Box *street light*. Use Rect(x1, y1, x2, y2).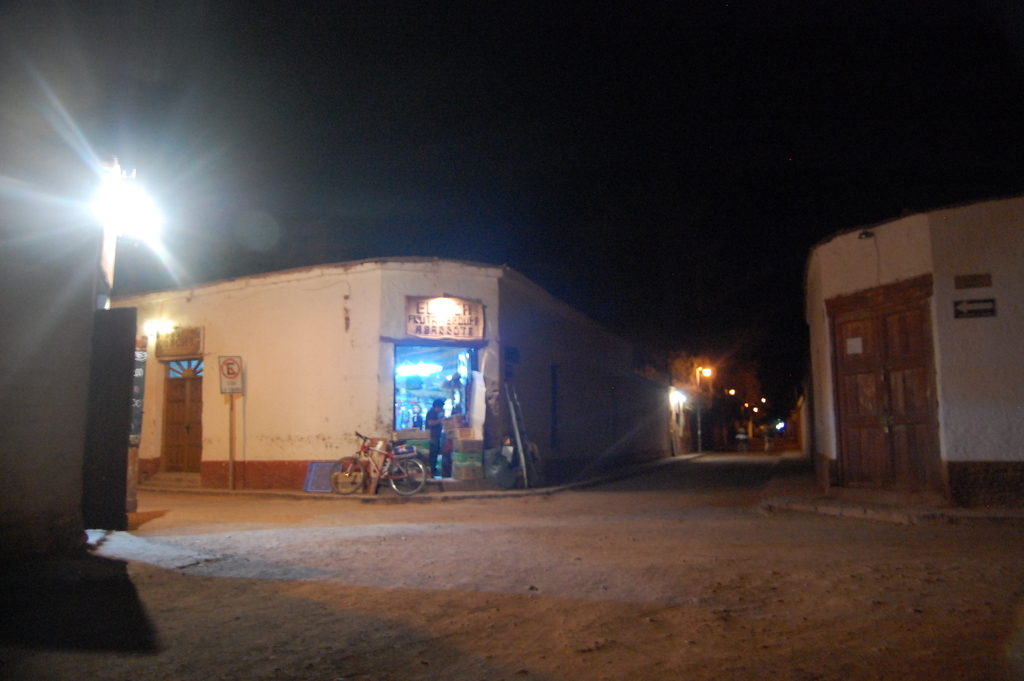
Rect(695, 366, 715, 450).
